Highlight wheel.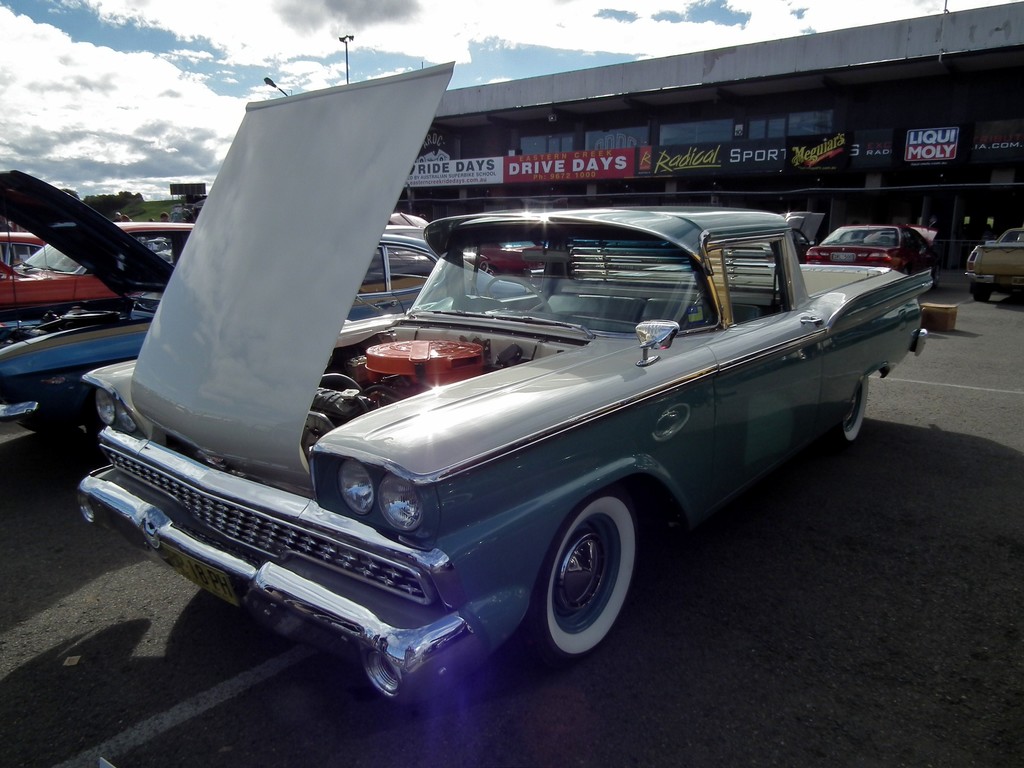
Highlighted region: BBox(522, 500, 634, 662).
